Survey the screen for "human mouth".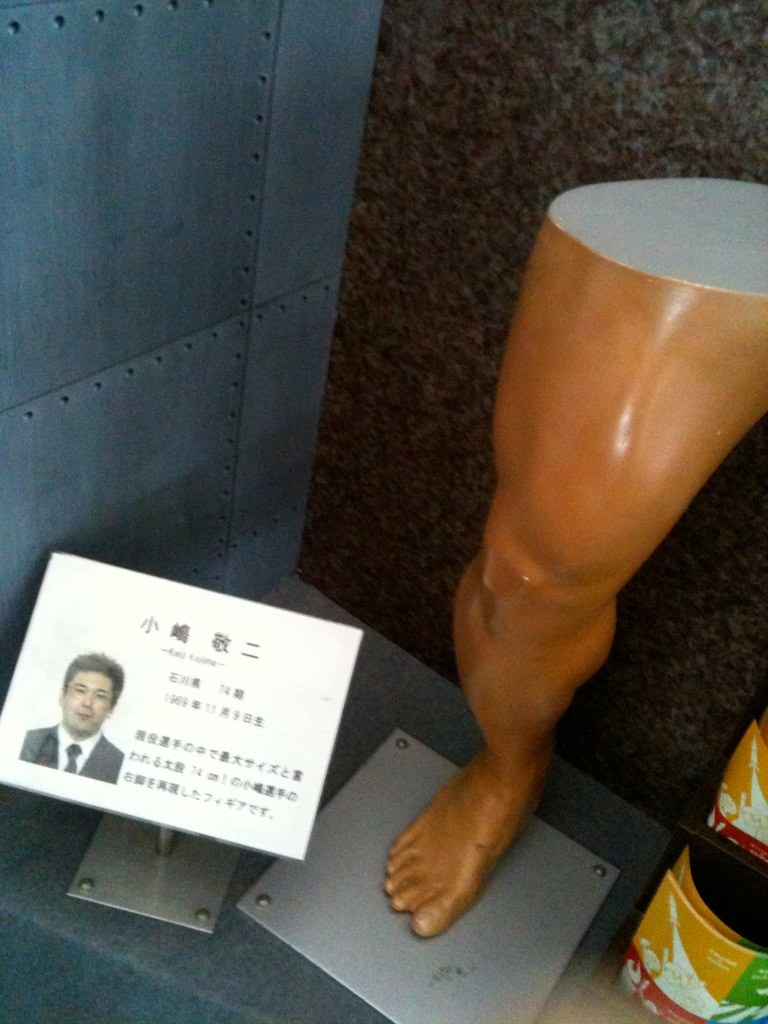
Survey found: (x1=75, y1=714, x2=89, y2=718).
